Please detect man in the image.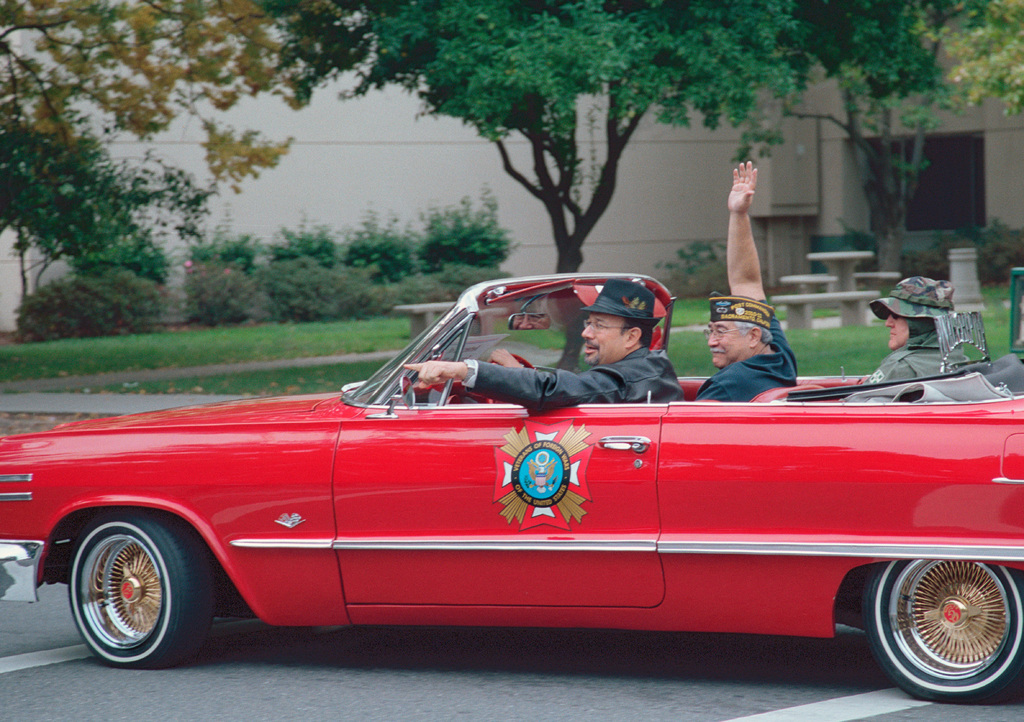
[692,158,800,402].
